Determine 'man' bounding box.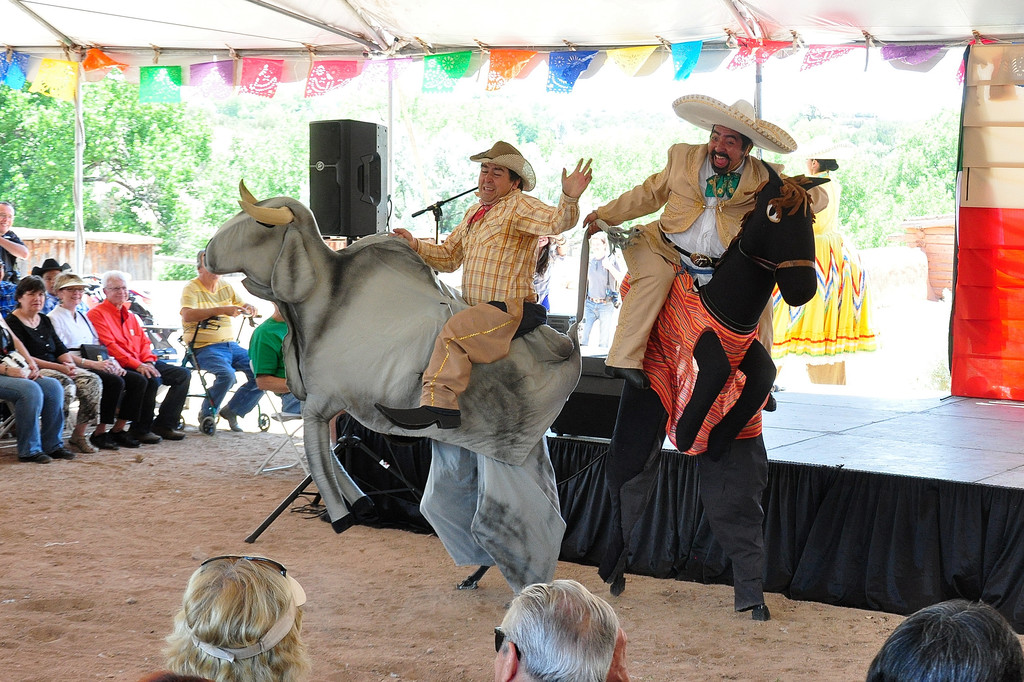
Determined: rect(579, 90, 828, 386).
